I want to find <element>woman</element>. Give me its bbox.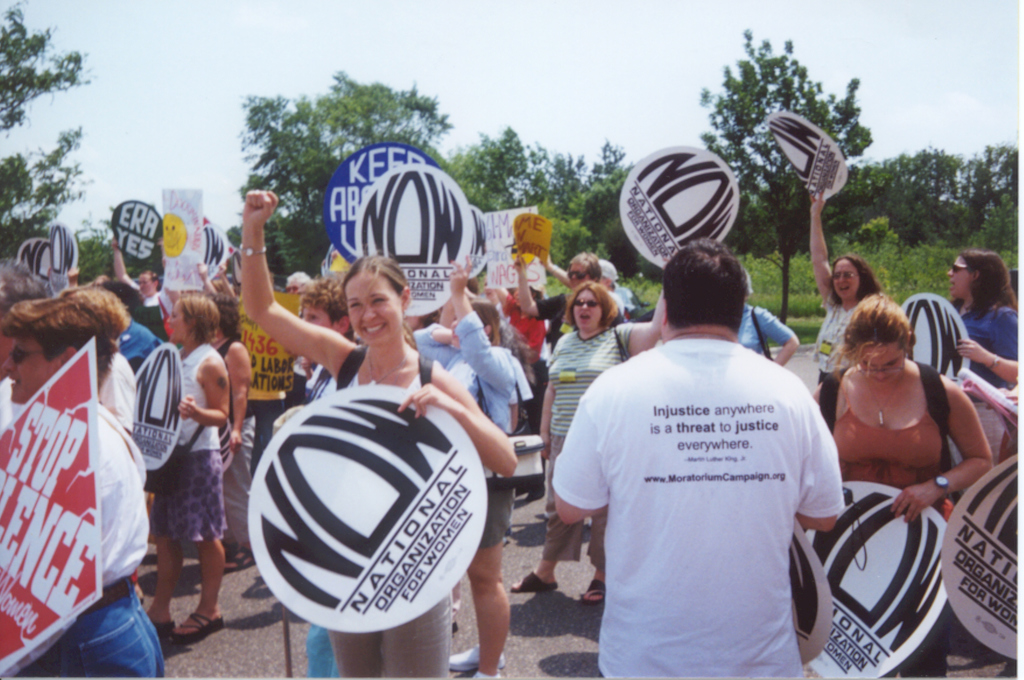
[x1=803, y1=182, x2=880, y2=423].
